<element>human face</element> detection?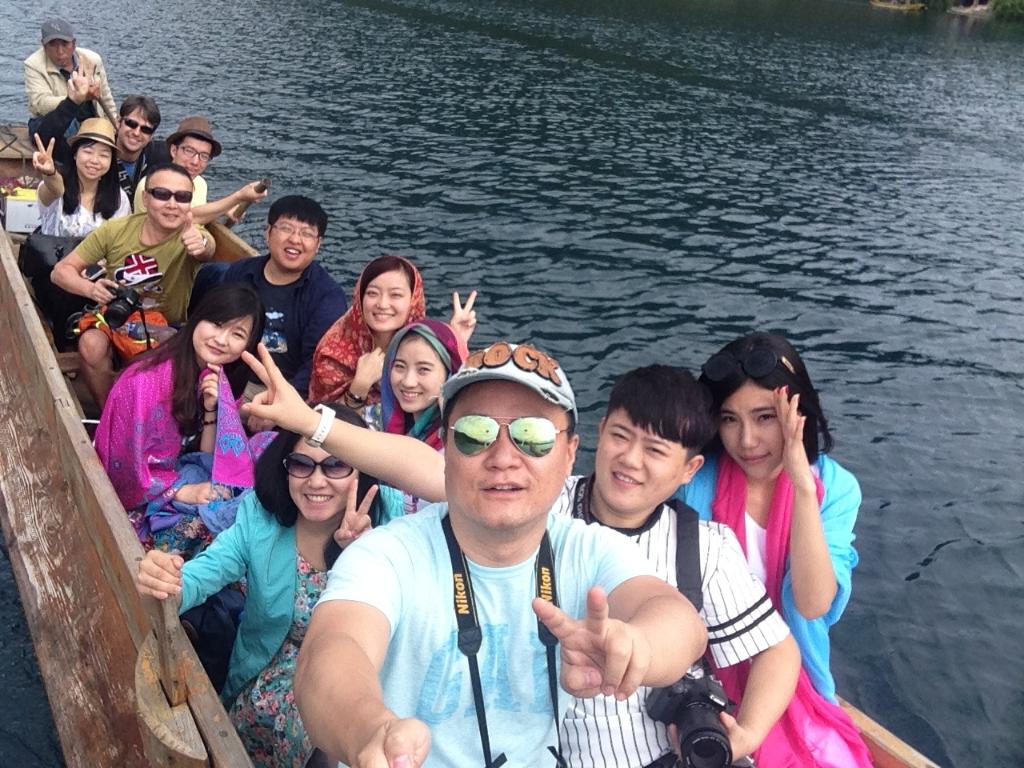
449/380/571/526
